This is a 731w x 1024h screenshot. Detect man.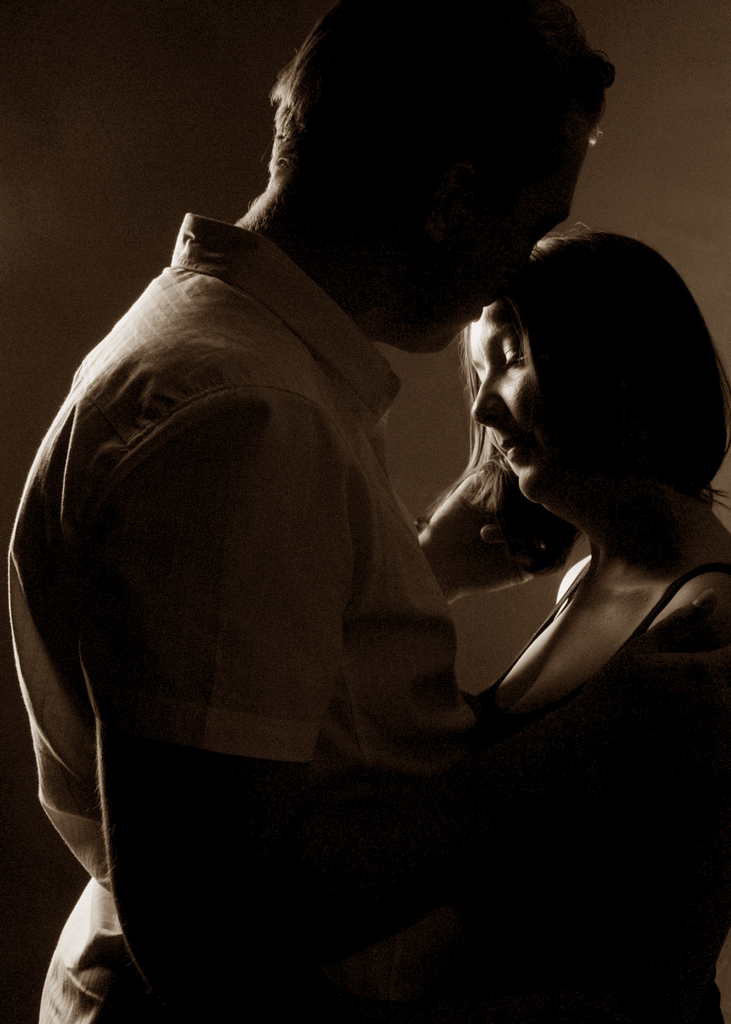
[22, 32, 648, 953].
